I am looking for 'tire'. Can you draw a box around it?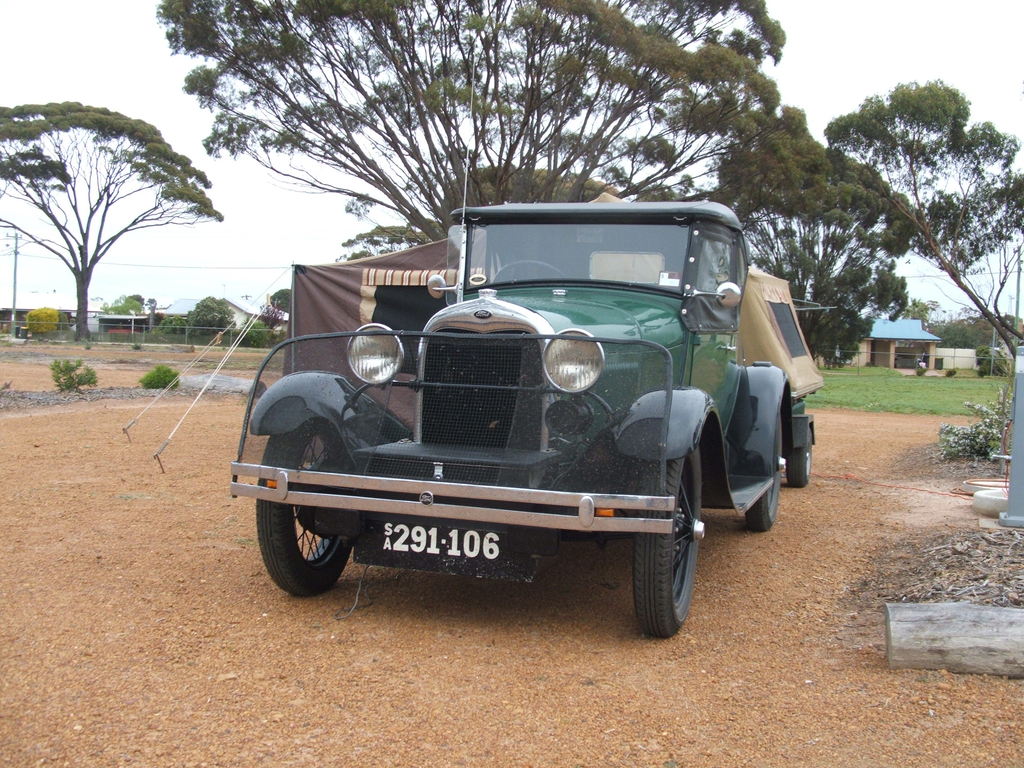
Sure, the bounding box is [x1=611, y1=484, x2=710, y2=637].
